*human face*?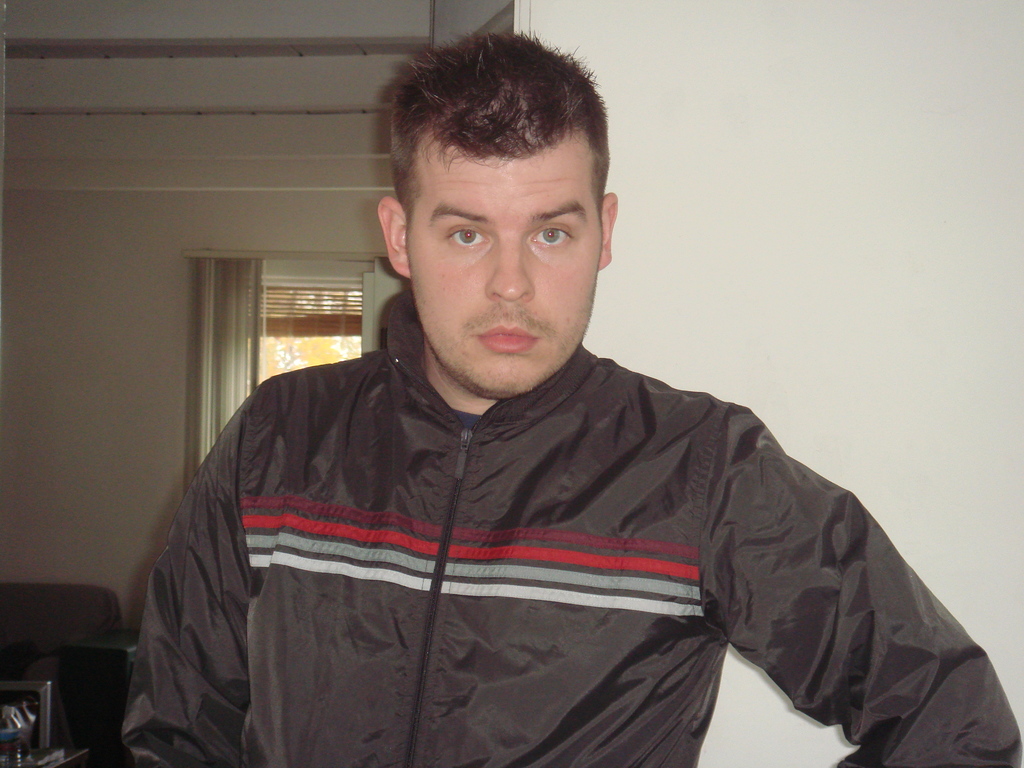
408, 149, 599, 399
